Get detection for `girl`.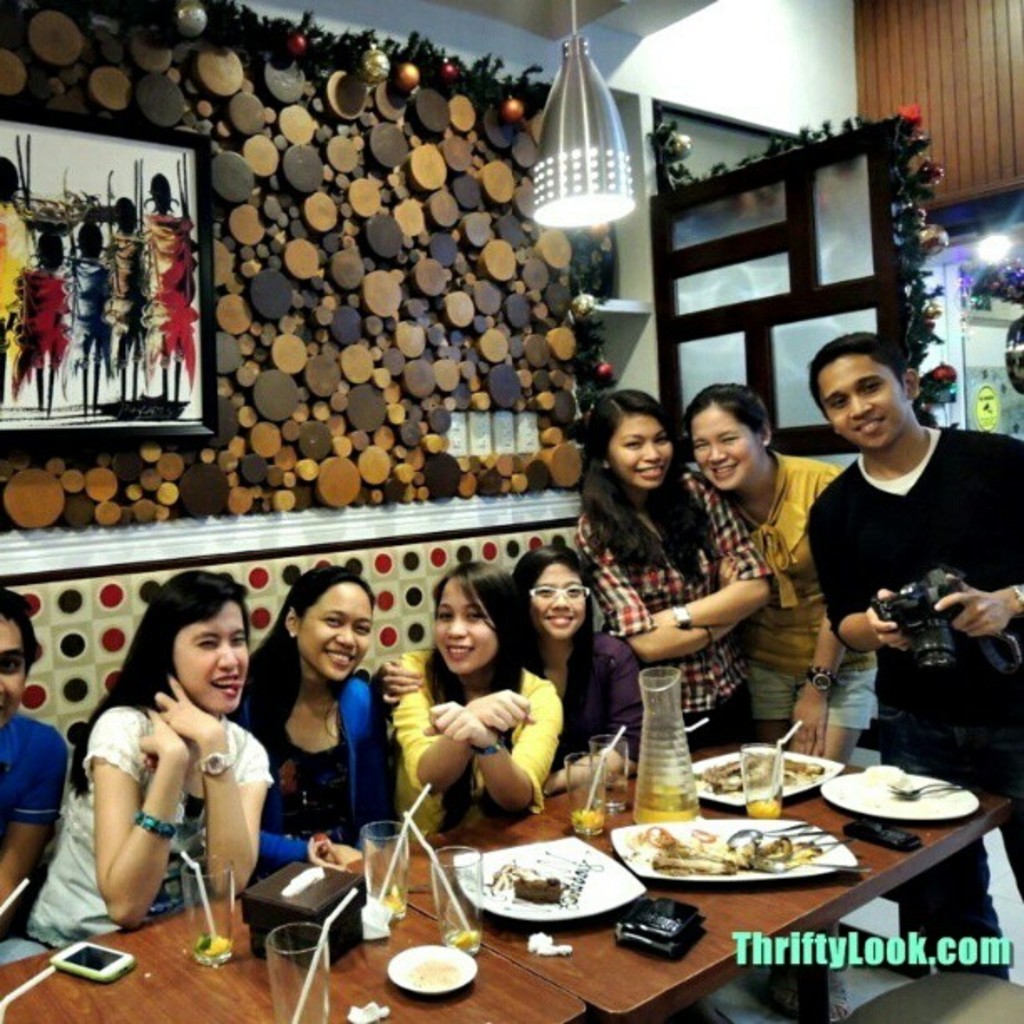
Detection: {"left": 35, "top": 569, "right": 273, "bottom": 947}.
